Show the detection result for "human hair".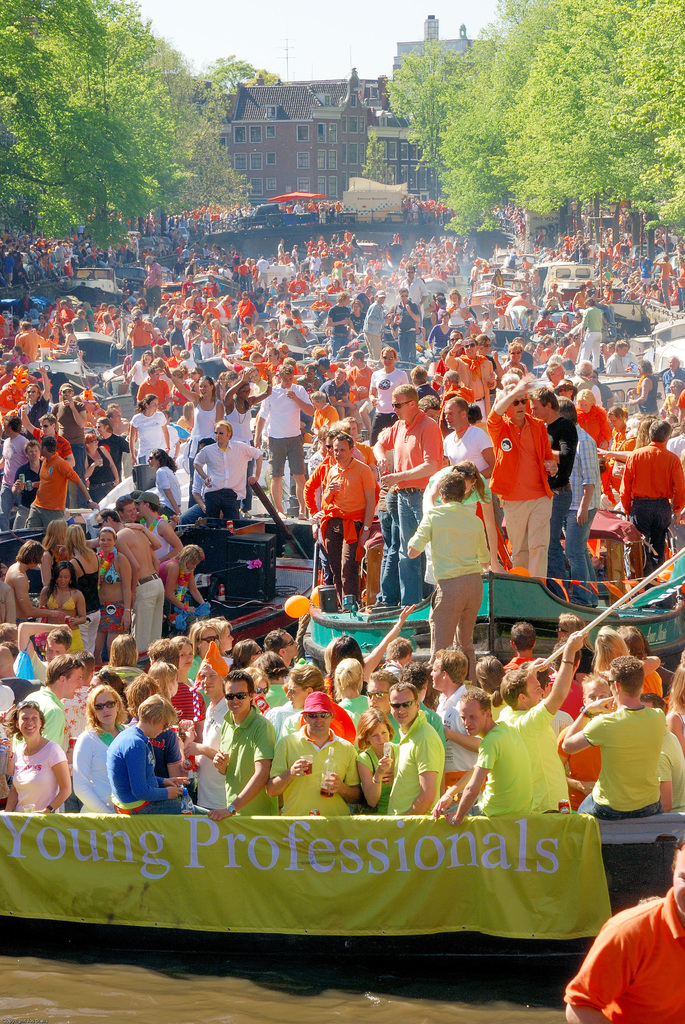
[left=366, top=671, right=398, bottom=686].
